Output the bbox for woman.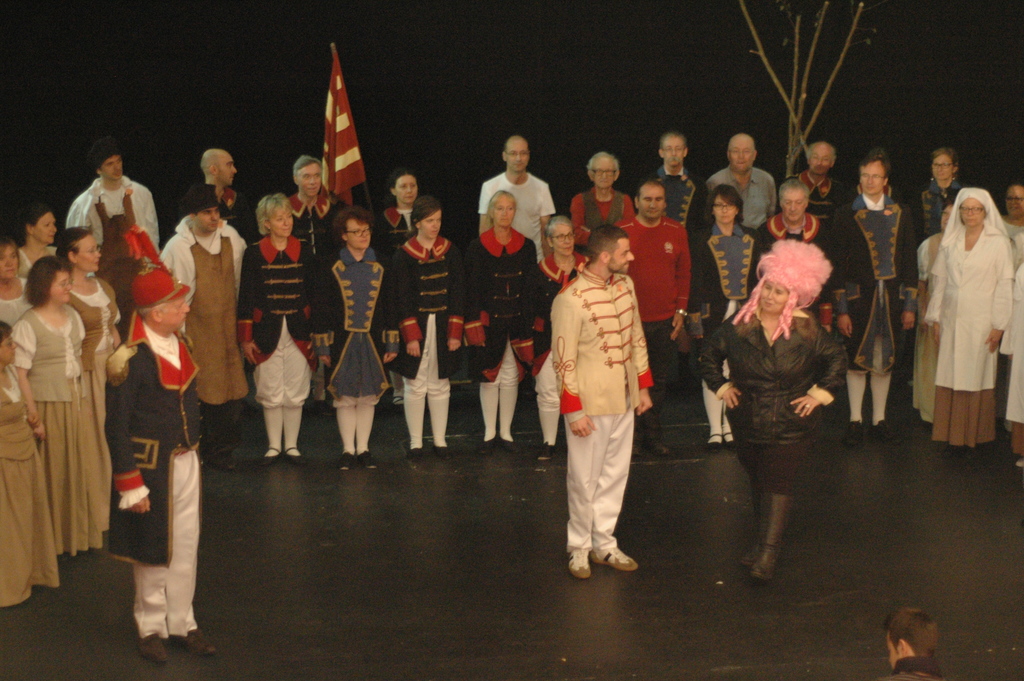
Rect(316, 201, 392, 472).
